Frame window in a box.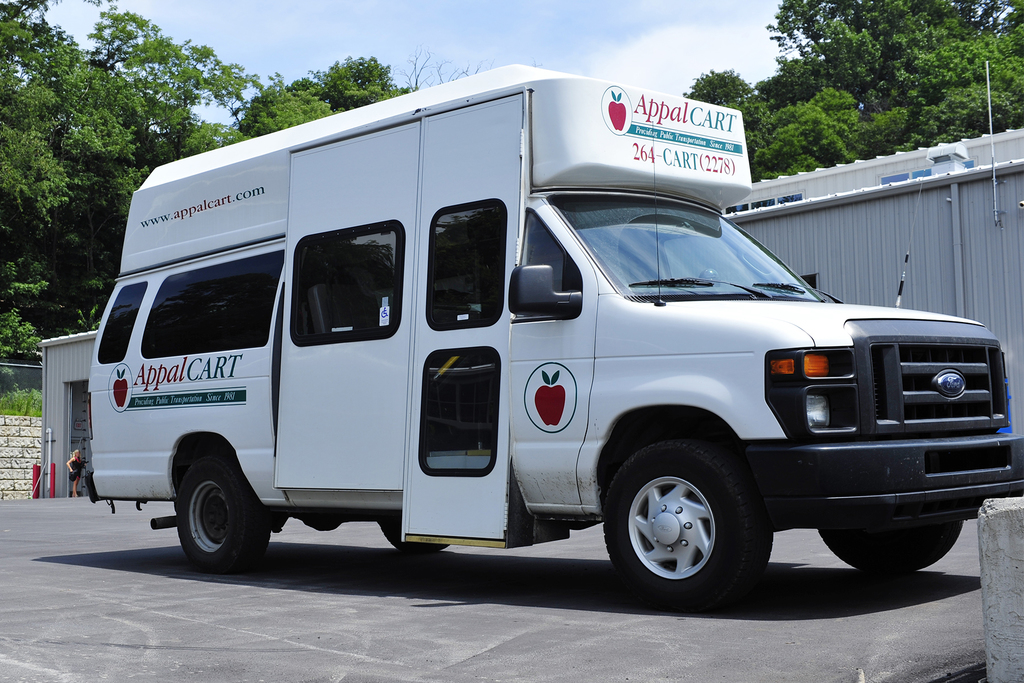
[428, 198, 503, 329].
